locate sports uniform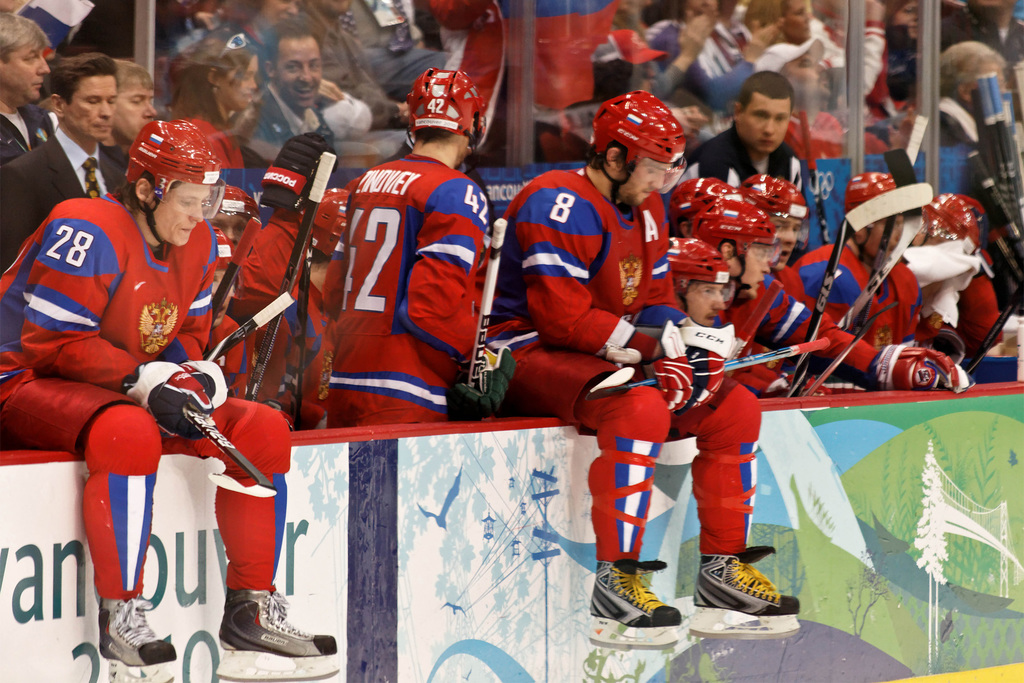
bbox=(708, 270, 871, 396)
